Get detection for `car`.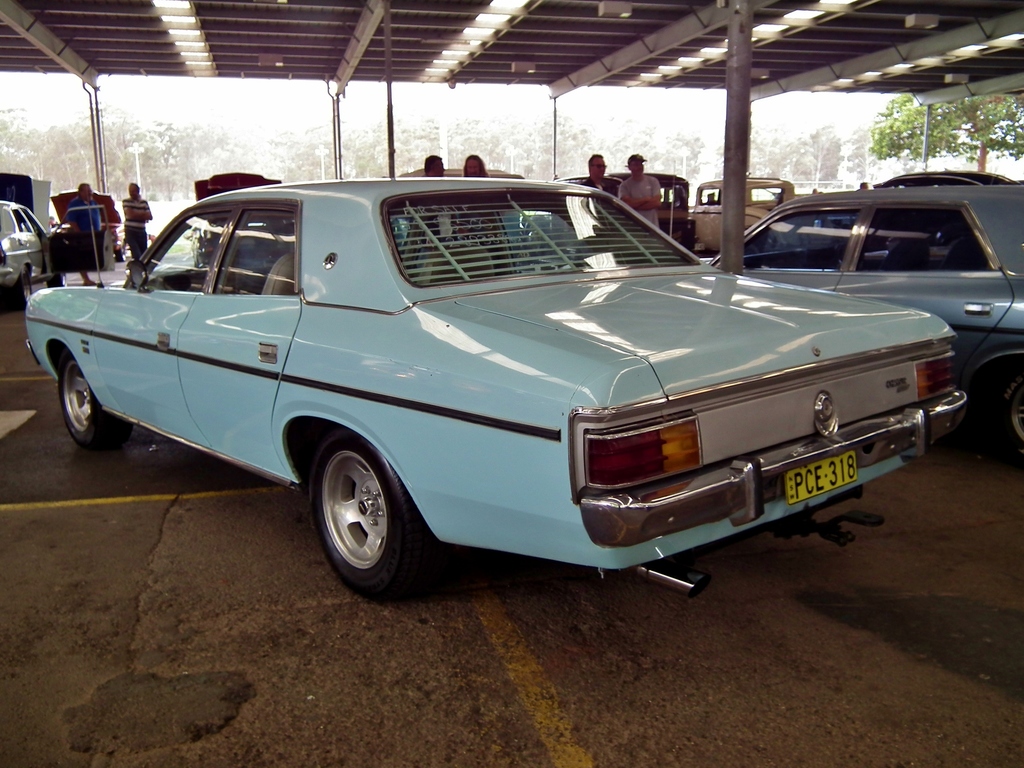
Detection: left=51, top=186, right=131, bottom=258.
